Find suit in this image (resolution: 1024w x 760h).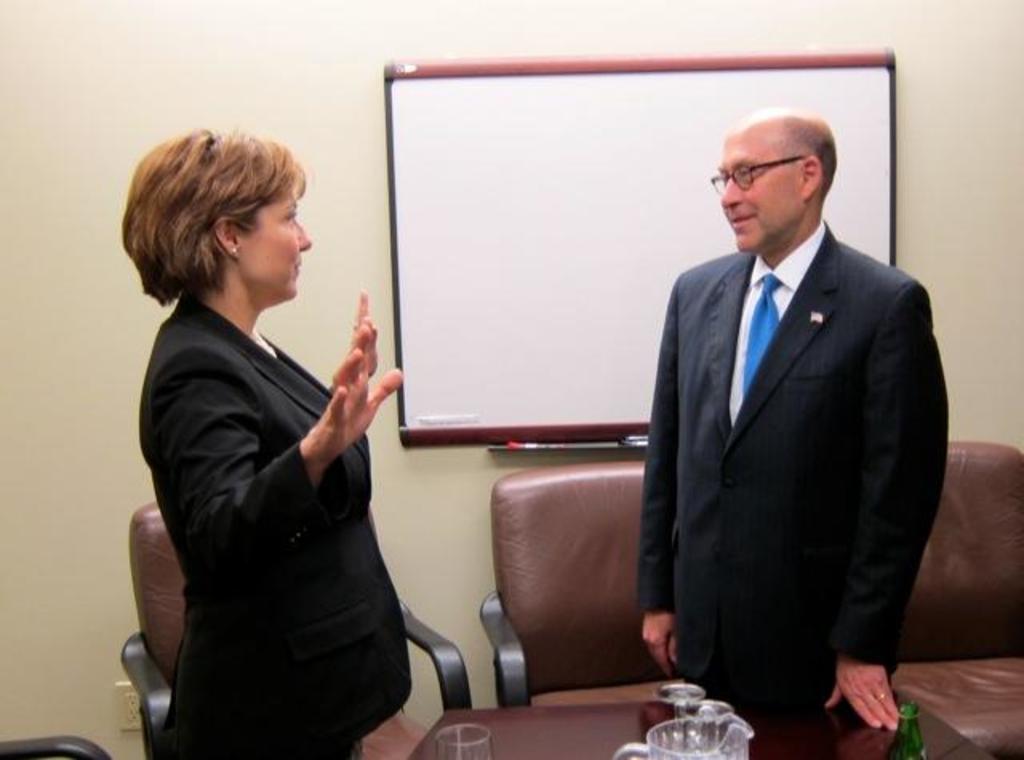
[646,72,947,749].
